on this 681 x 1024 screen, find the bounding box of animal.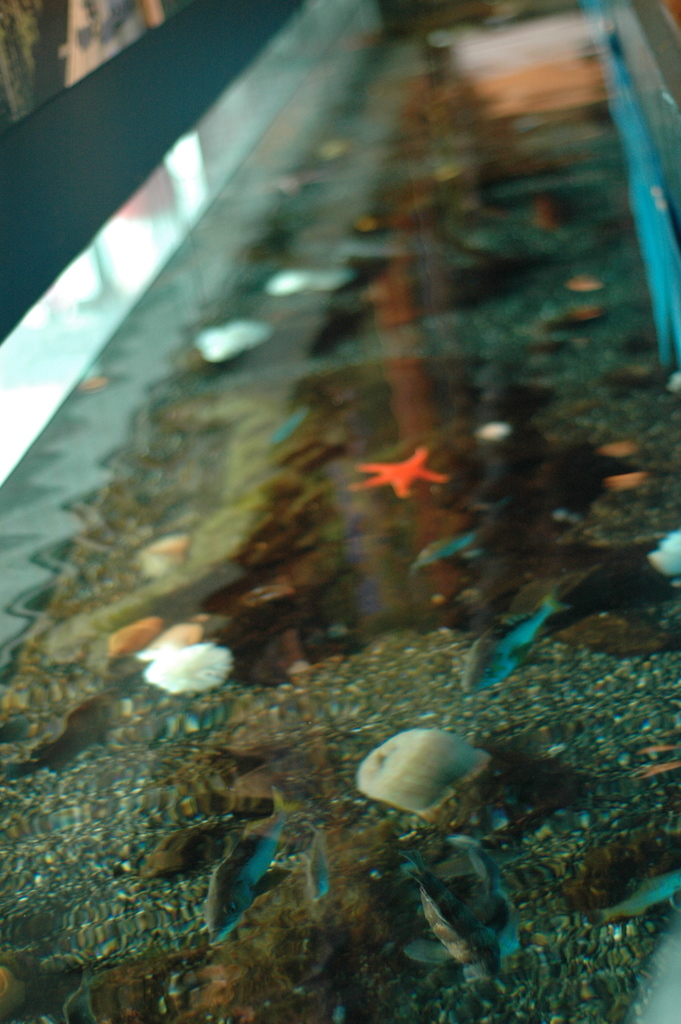
Bounding box: 596, 863, 680, 928.
